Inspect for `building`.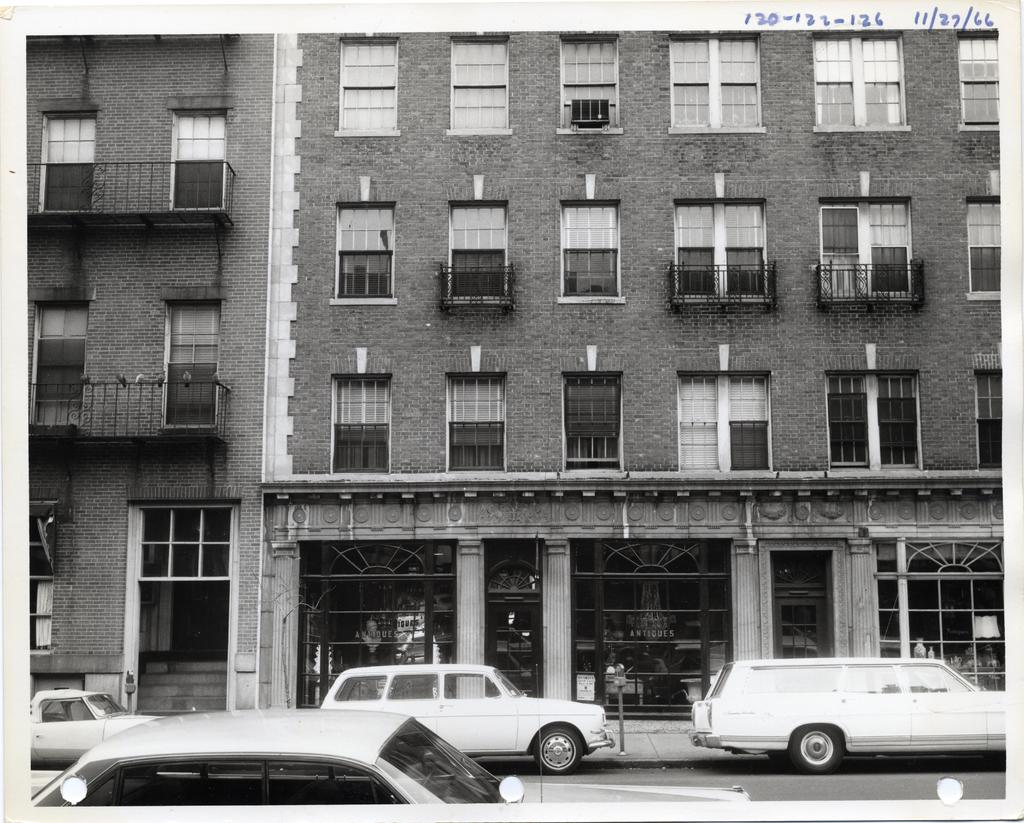
Inspection: [x1=26, y1=28, x2=1001, y2=718].
